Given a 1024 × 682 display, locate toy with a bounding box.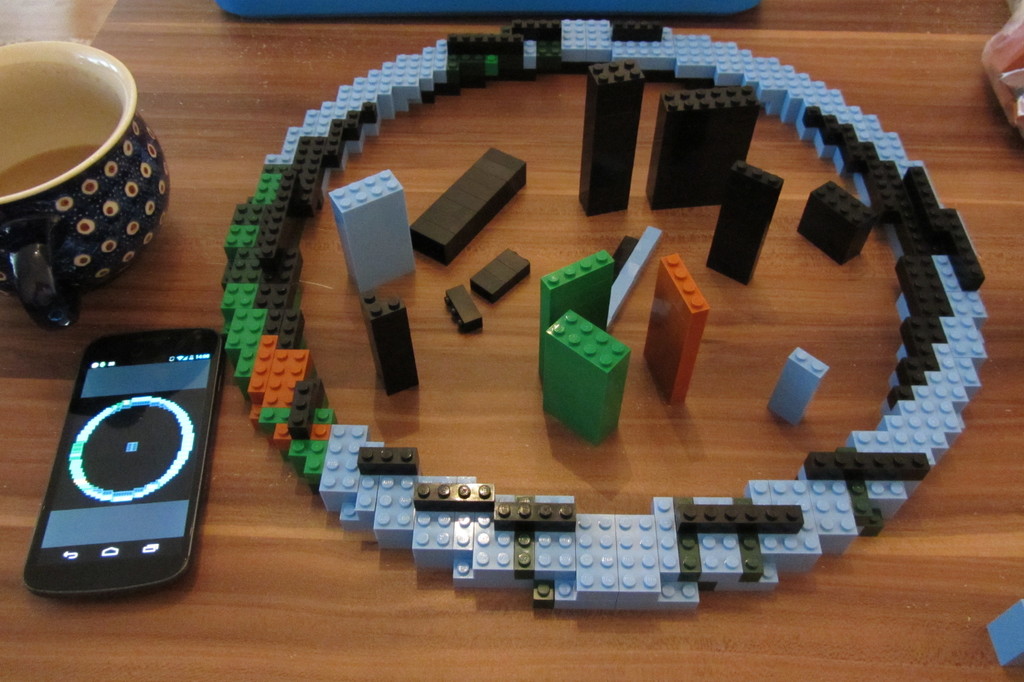
Located: Rect(799, 177, 890, 265).
